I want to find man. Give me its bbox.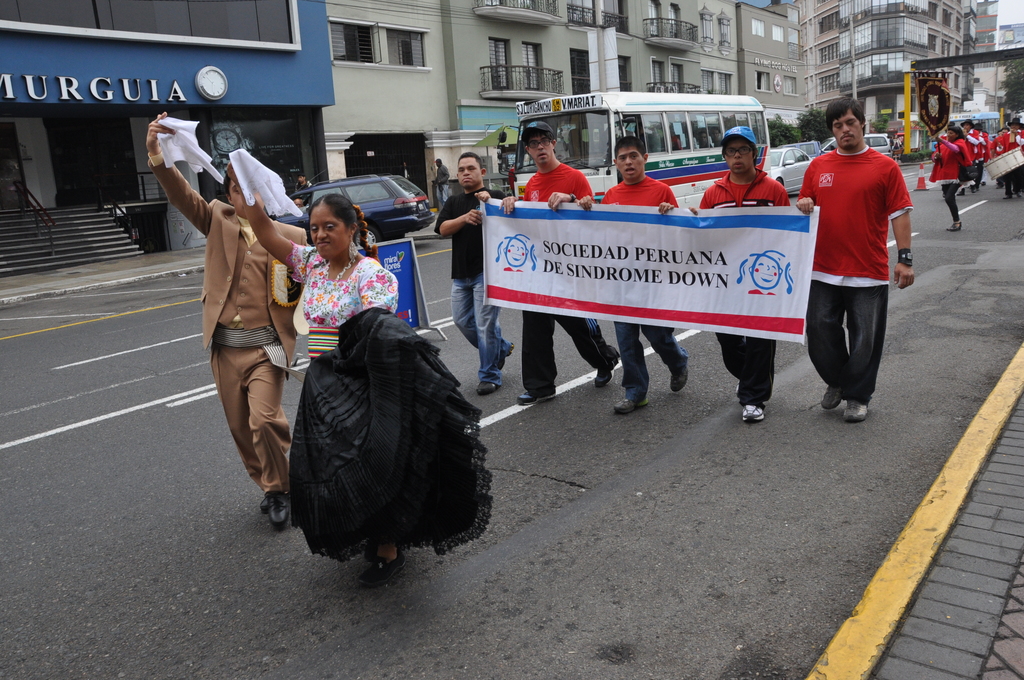
296,170,316,204.
